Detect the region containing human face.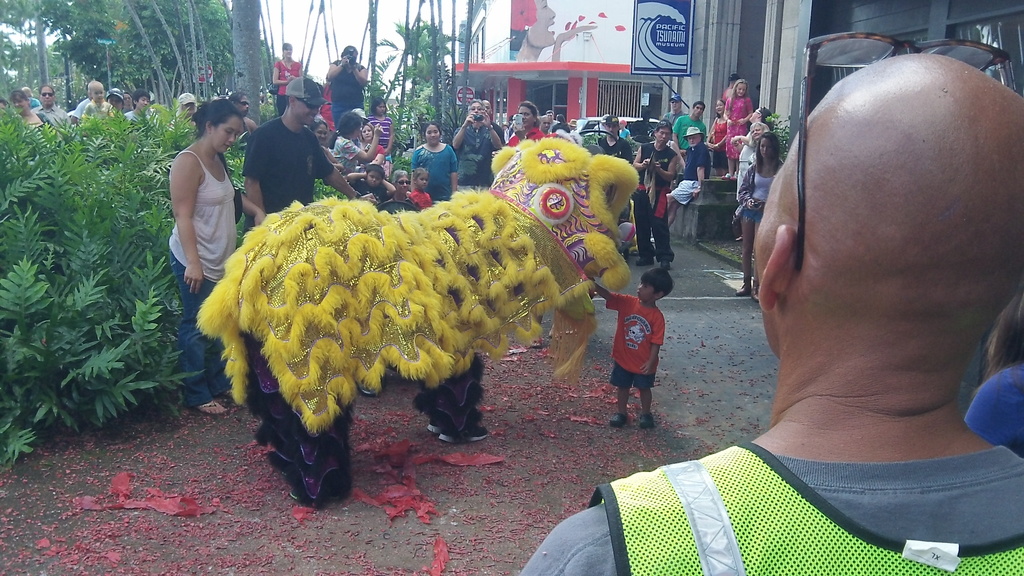
123/93/132/106.
